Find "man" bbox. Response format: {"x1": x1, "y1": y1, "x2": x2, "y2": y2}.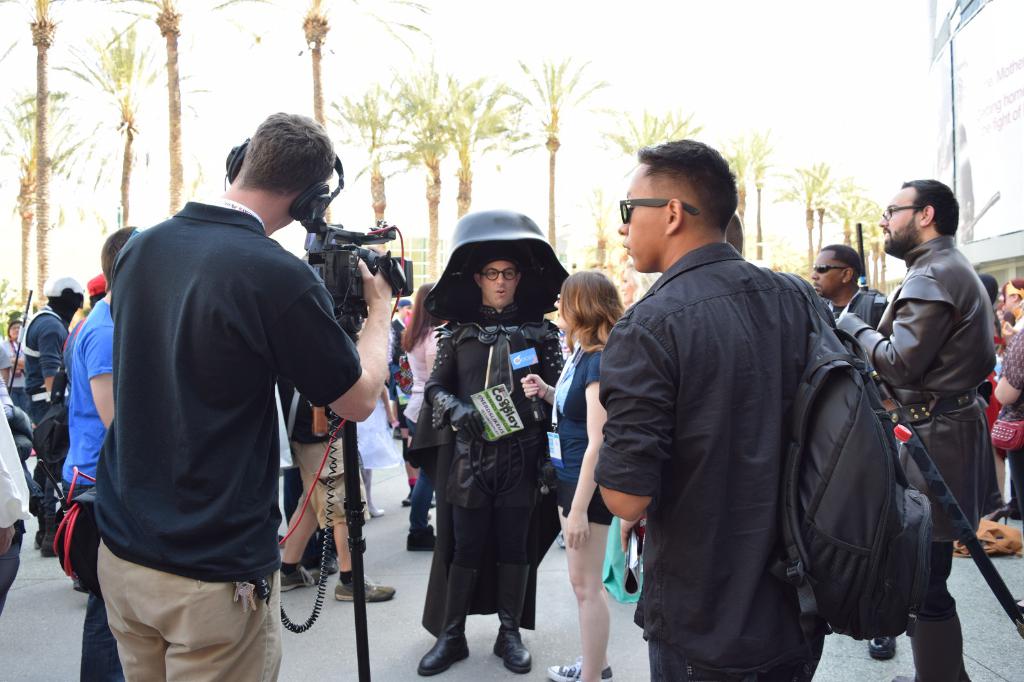
{"x1": 92, "y1": 109, "x2": 399, "y2": 681}.
